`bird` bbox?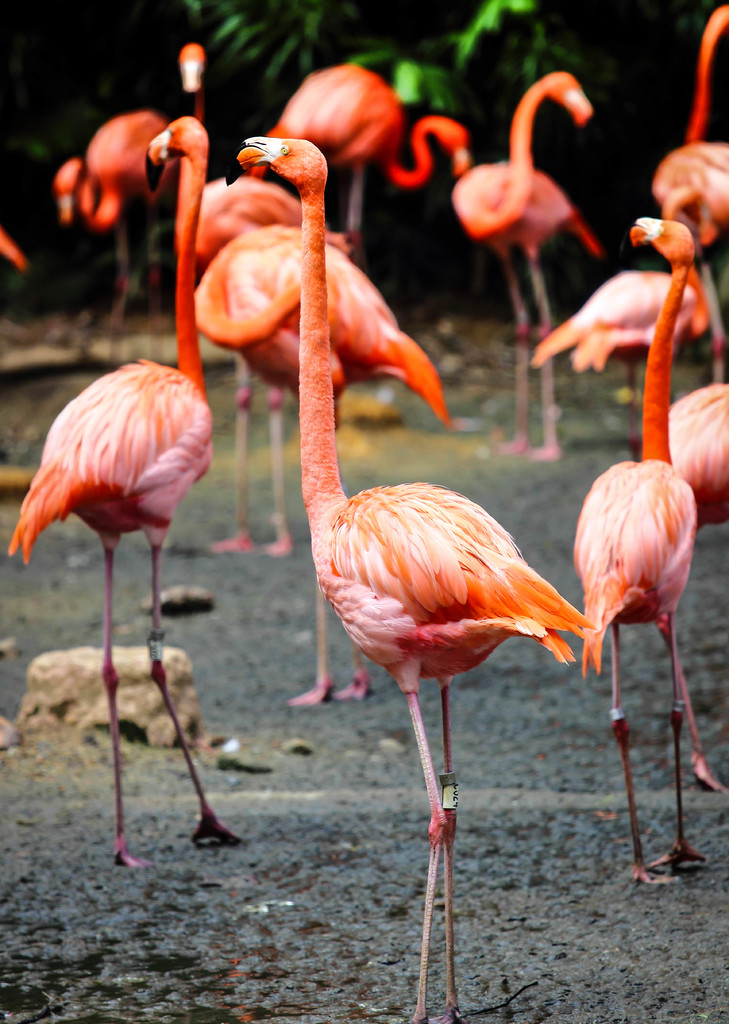
0, 118, 262, 886
